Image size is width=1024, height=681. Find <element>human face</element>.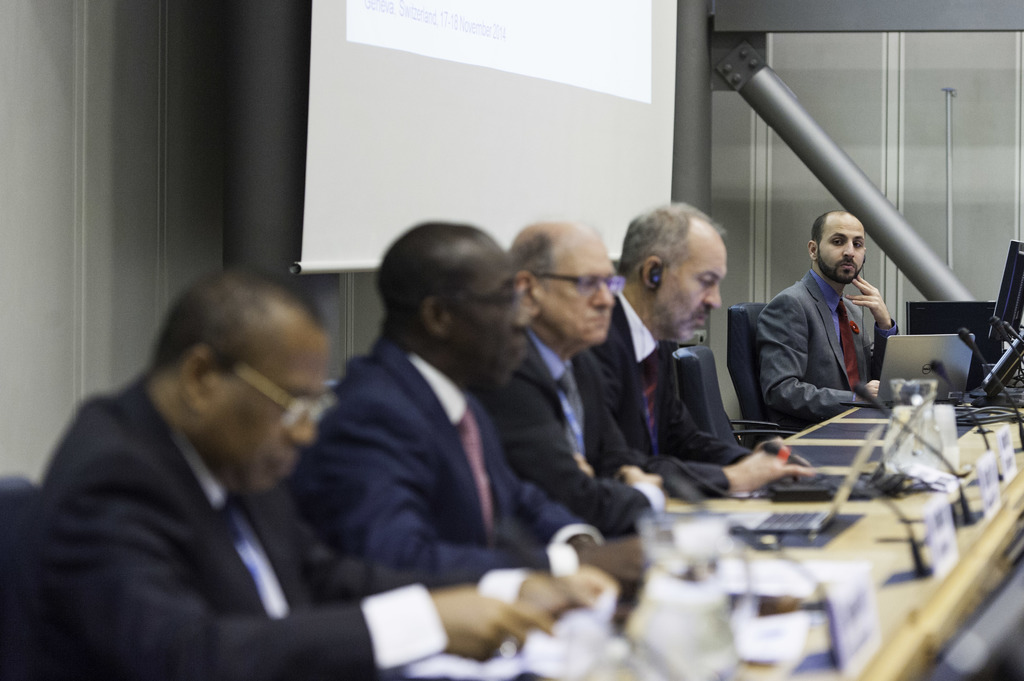
rect(817, 215, 870, 281).
